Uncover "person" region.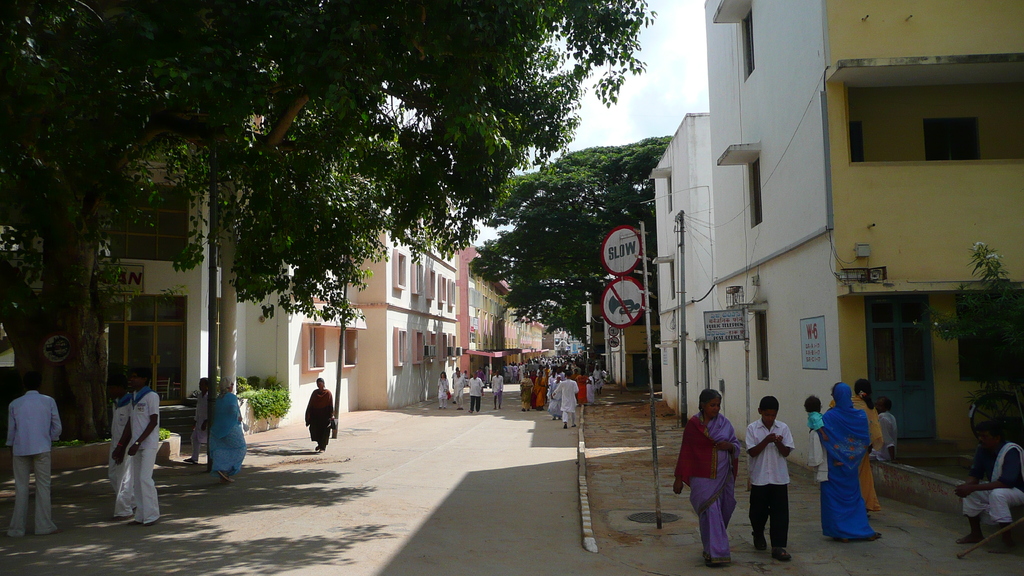
Uncovered: 802, 394, 829, 443.
